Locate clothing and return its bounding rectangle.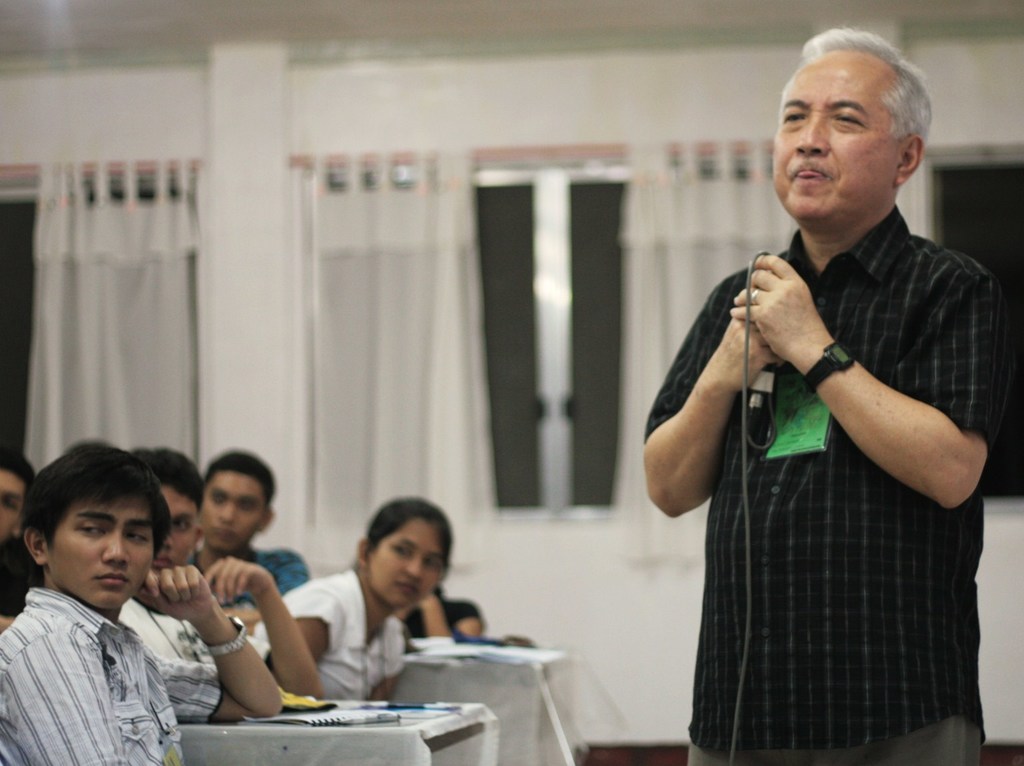
0,585,223,765.
